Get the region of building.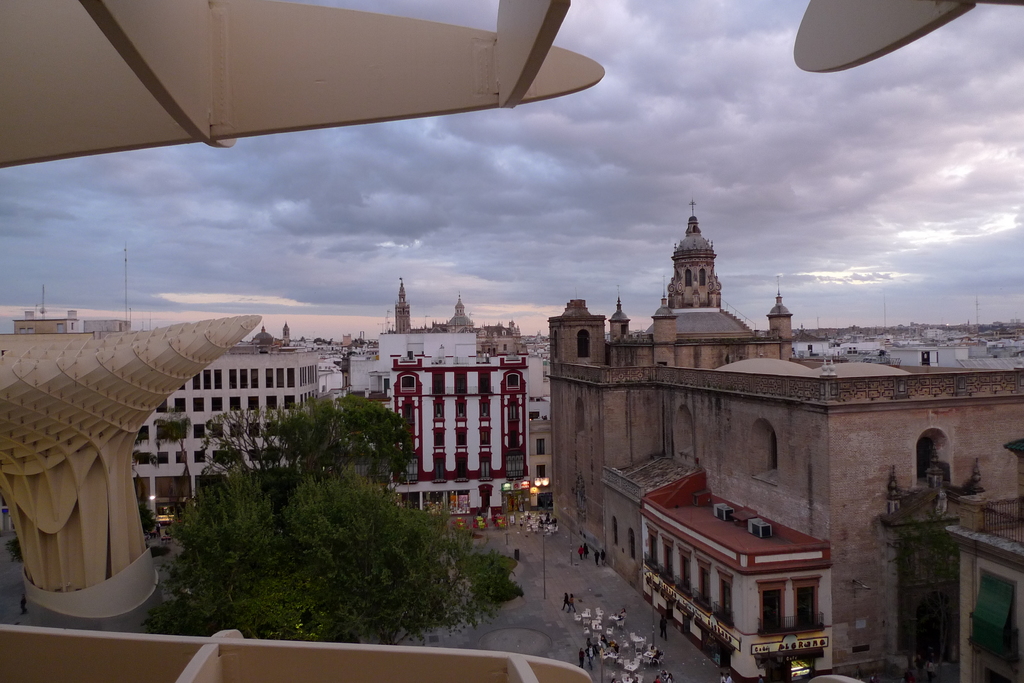
168 356 326 540.
